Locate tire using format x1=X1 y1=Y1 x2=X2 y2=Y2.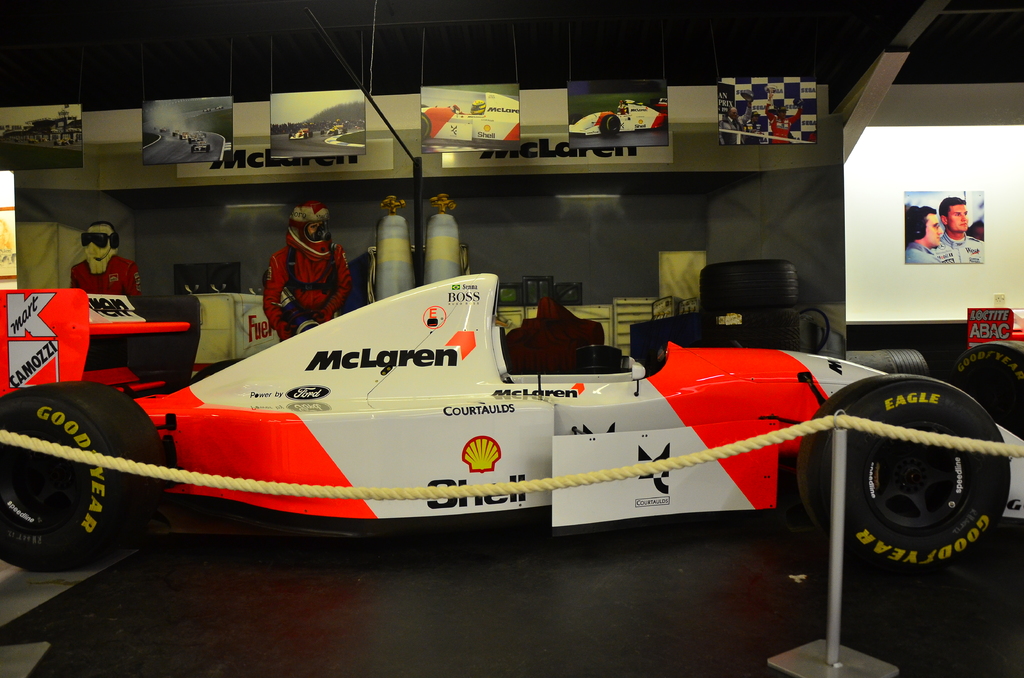
x1=702 y1=260 x2=798 y2=307.
